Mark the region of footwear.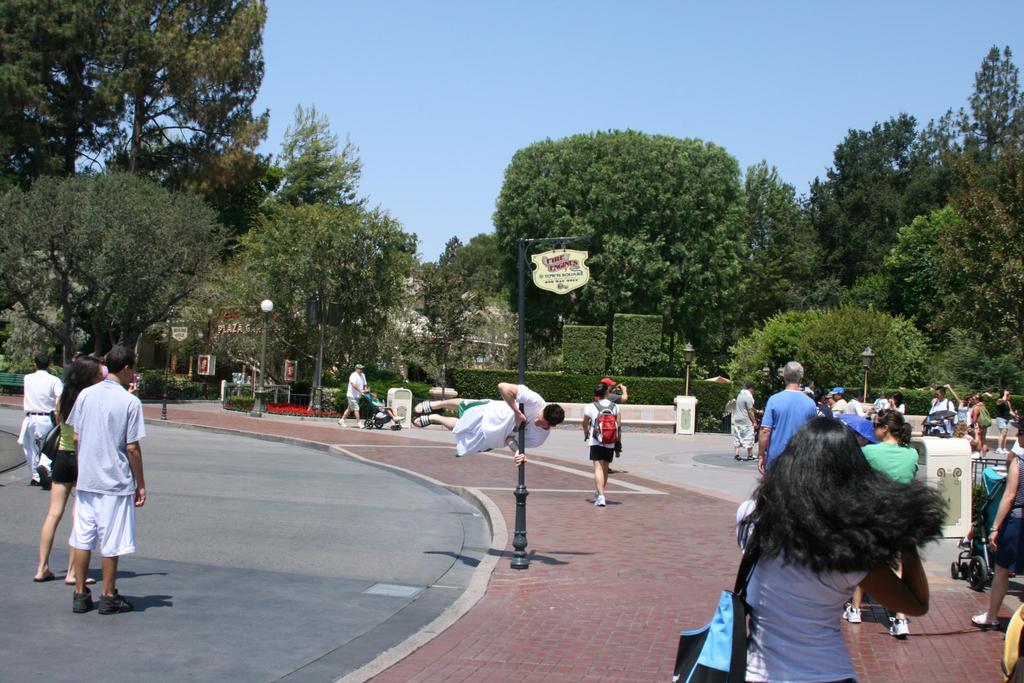
Region: x1=735 y1=456 x2=742 y2=460.
